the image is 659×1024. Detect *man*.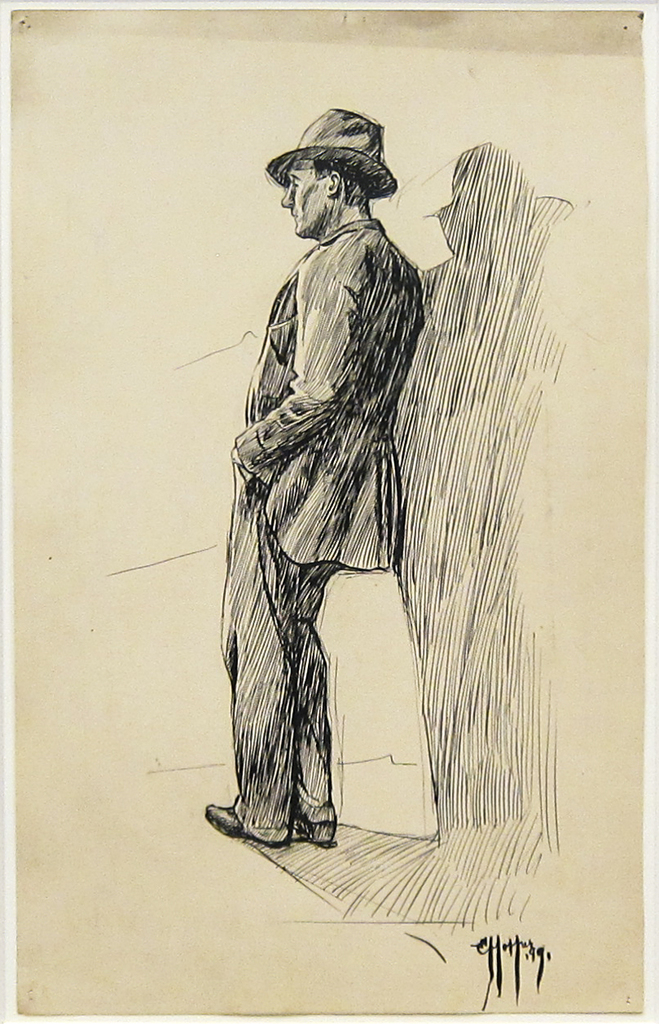
Detection: box(204, 103, 490, 872).
